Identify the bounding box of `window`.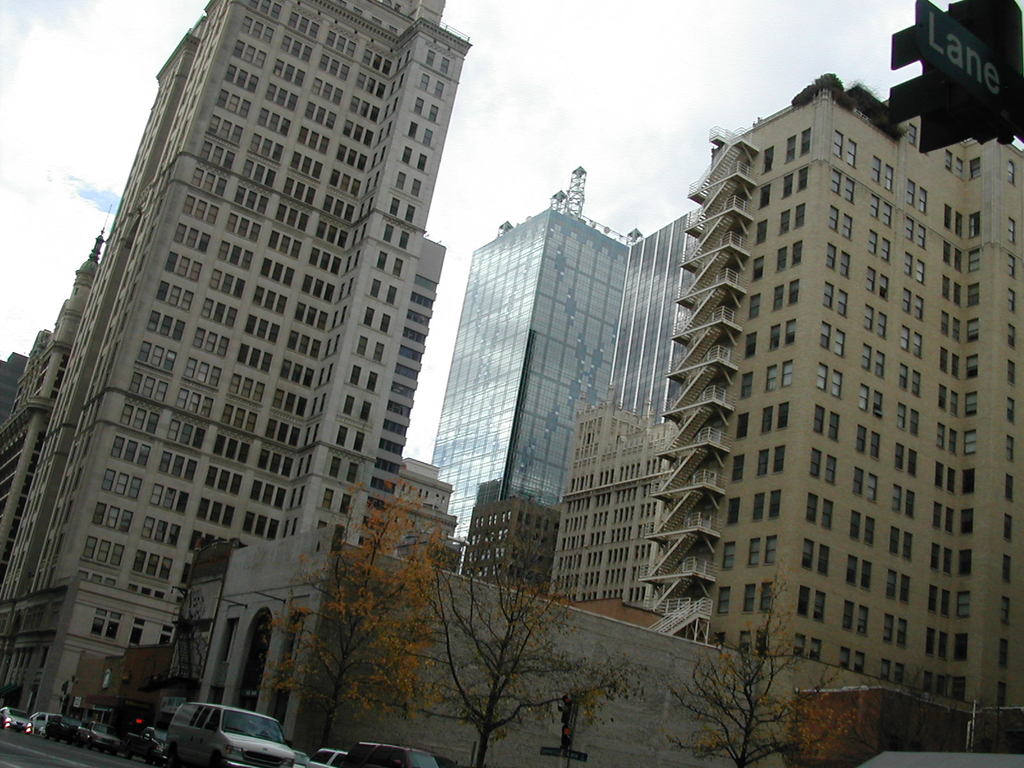
[895,664,904,684].
